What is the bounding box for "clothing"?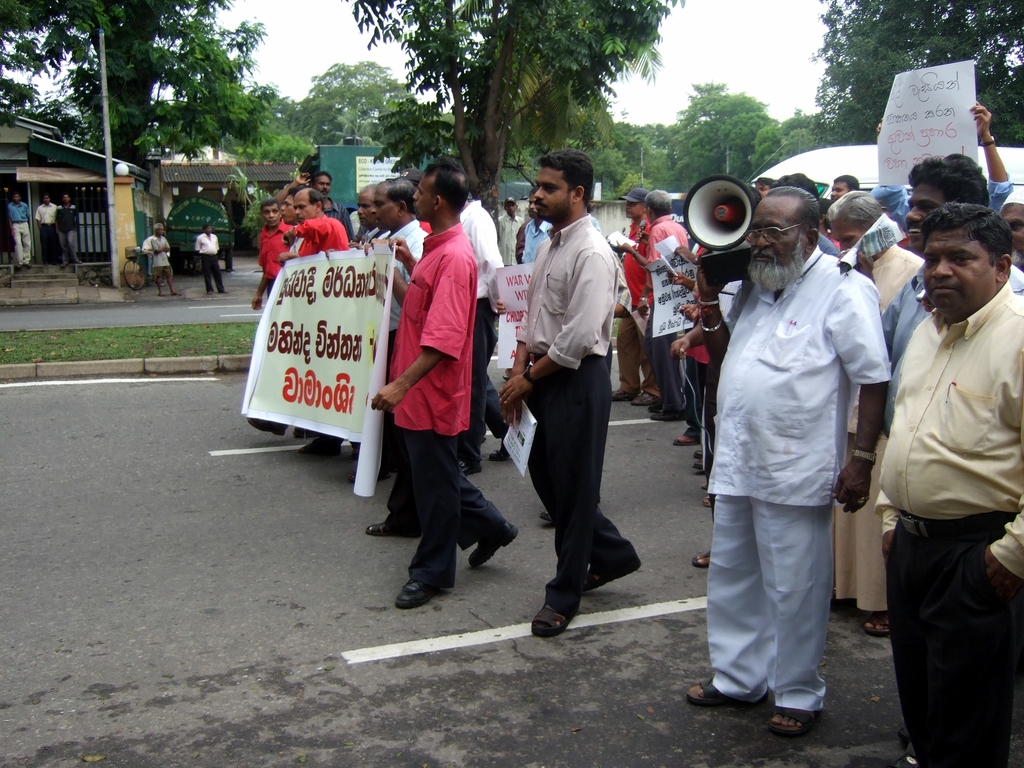
250, 218, 294, 297.
